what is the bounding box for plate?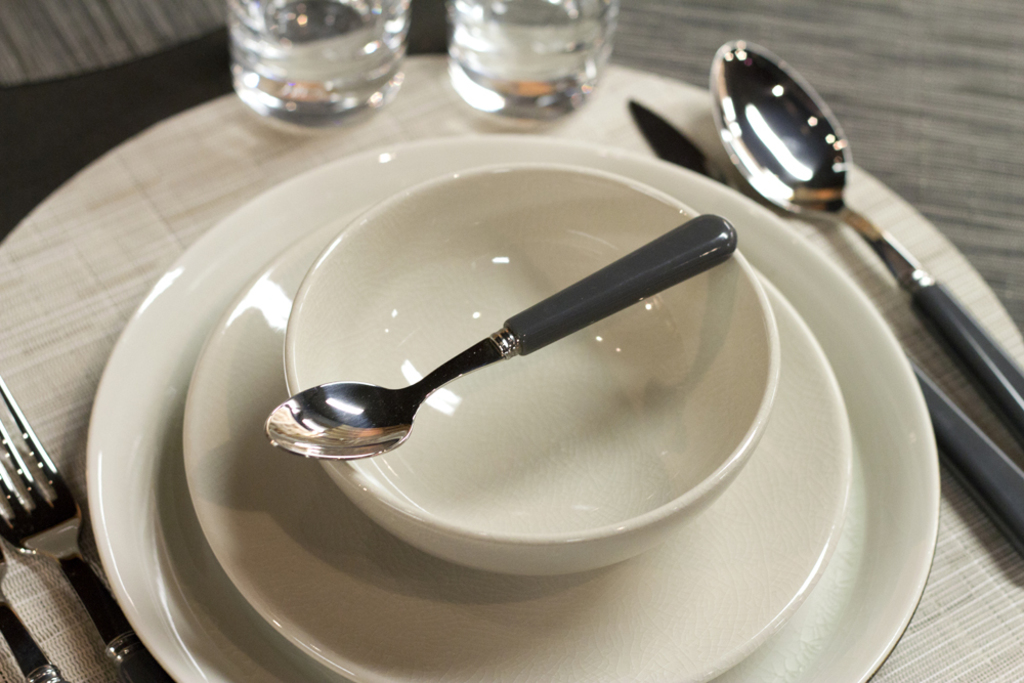
81/131/943/682.
